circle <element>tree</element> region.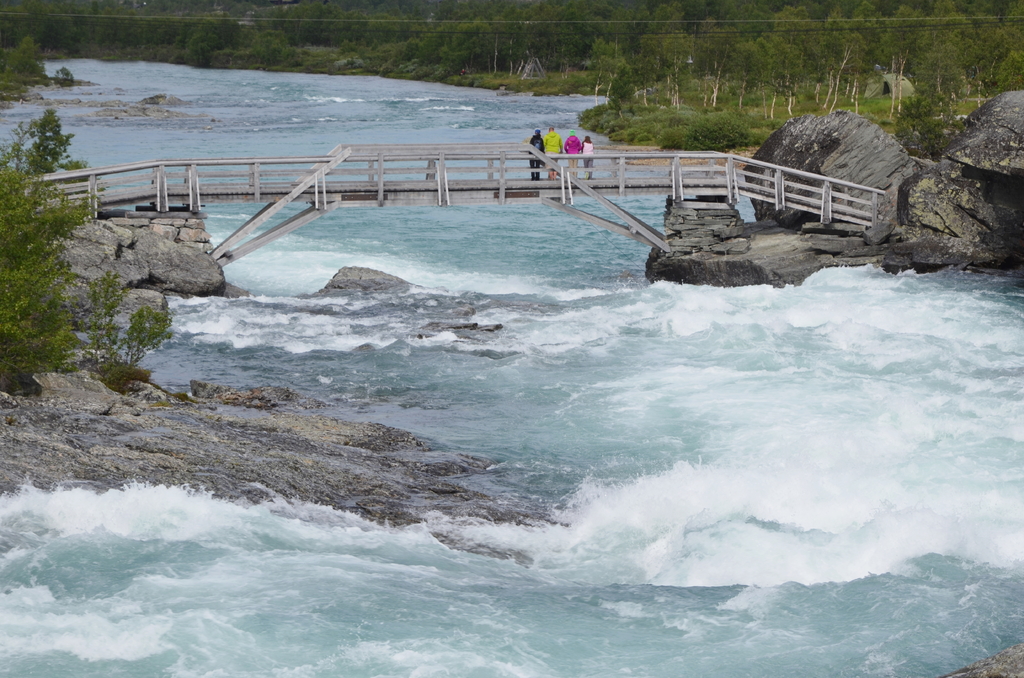
Region: 879/6/927/118.
